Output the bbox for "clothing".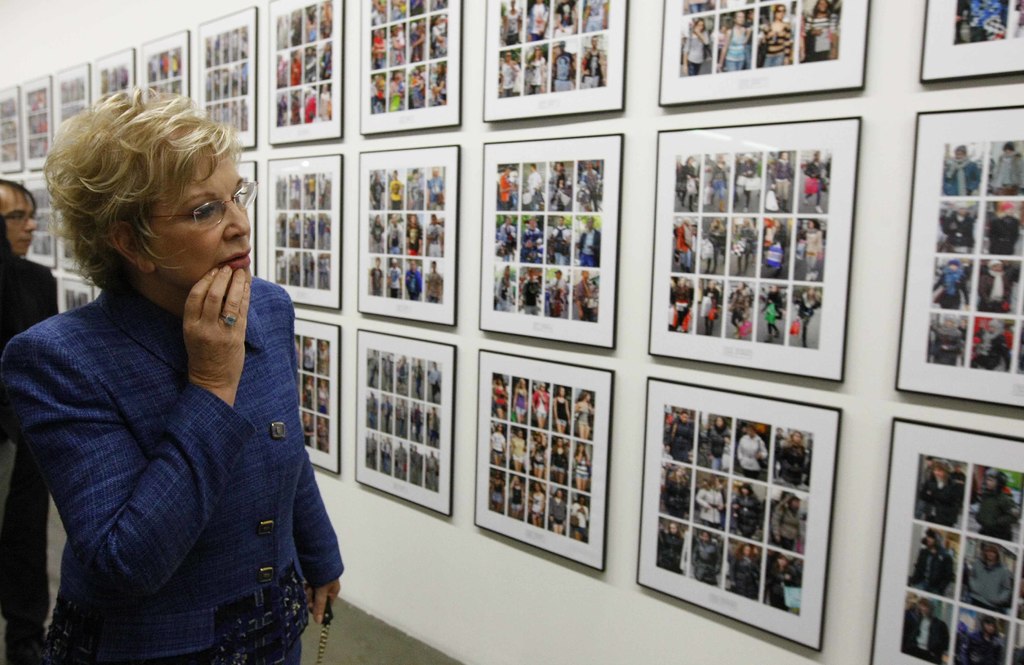
{"x1": 415, "y1": 410, "x2": 422, "y2": 438}.
